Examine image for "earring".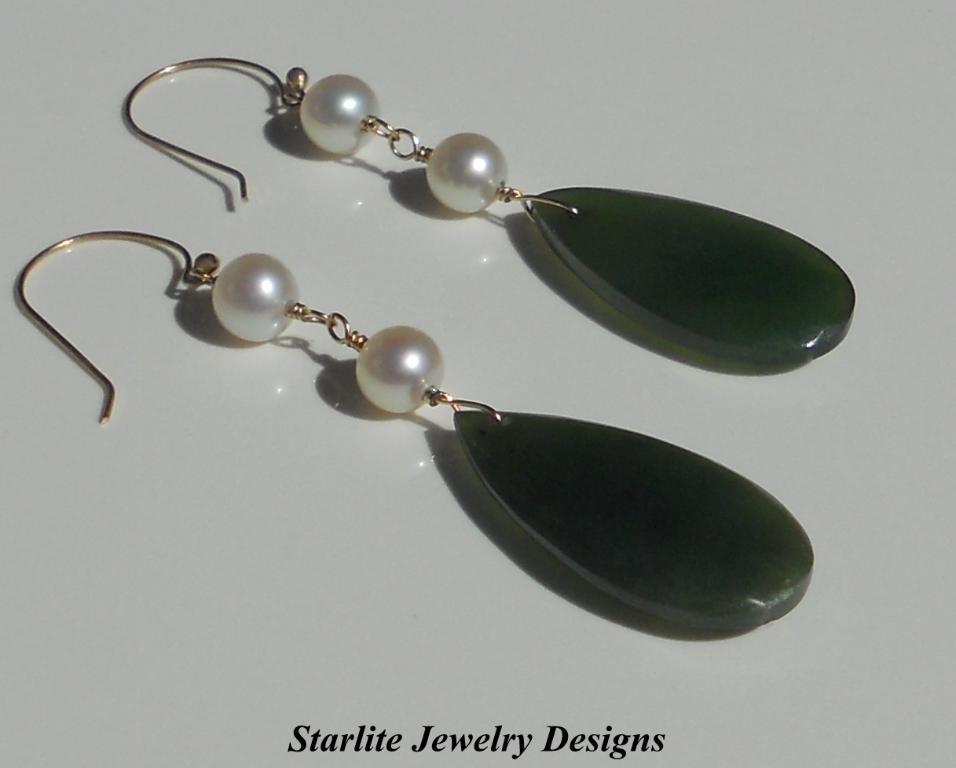
Examination result: 128 50 859 379.
